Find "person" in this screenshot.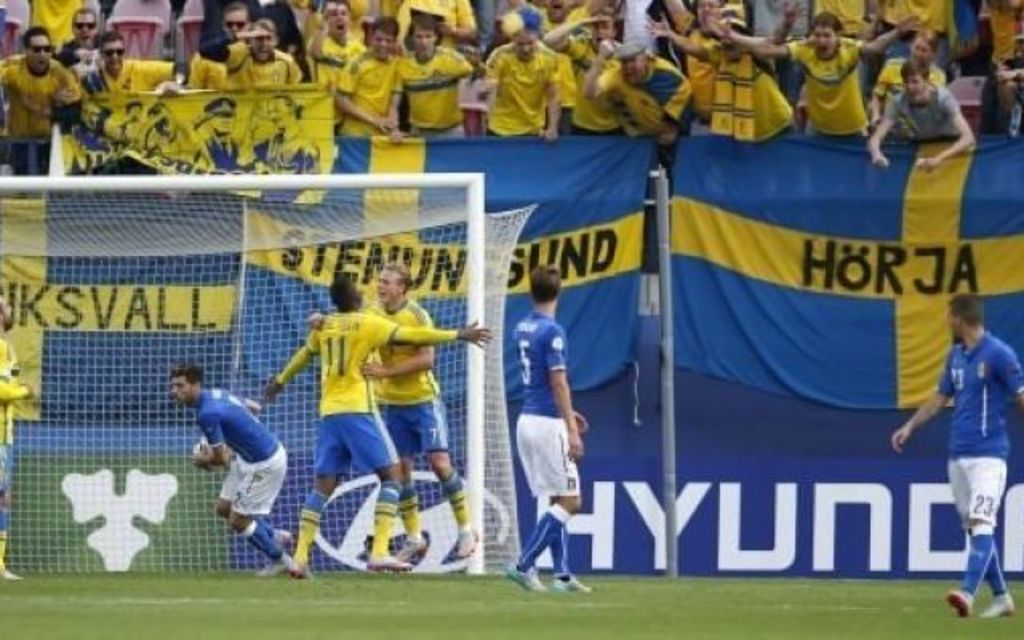
The bounding box for "person" is <bbox>306, 264, 482, 565</bbox>.
